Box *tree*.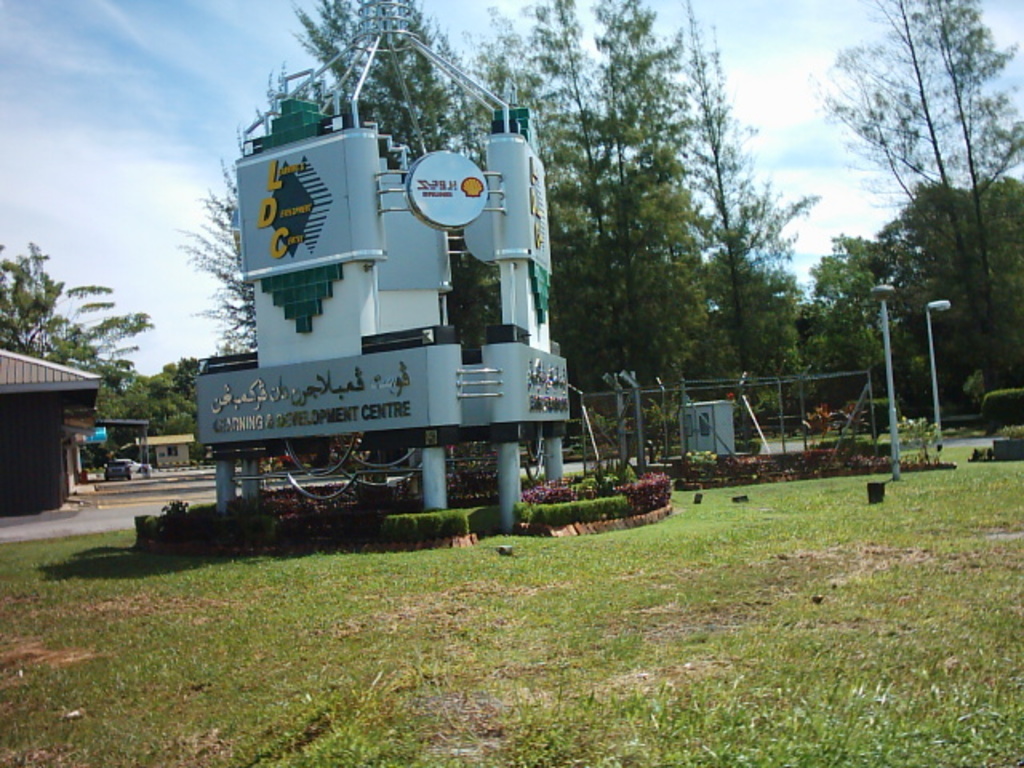
l=698, t=229, r=813, b=424.
